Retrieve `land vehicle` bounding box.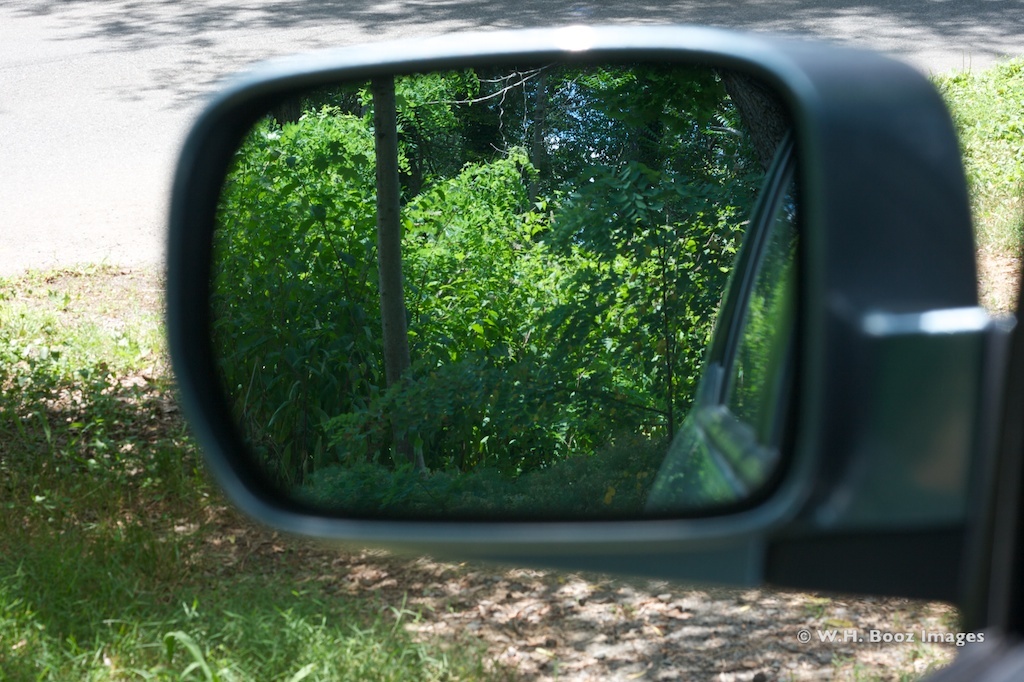
Bounding box: <region>145, 0, 1023, 609</region>.
